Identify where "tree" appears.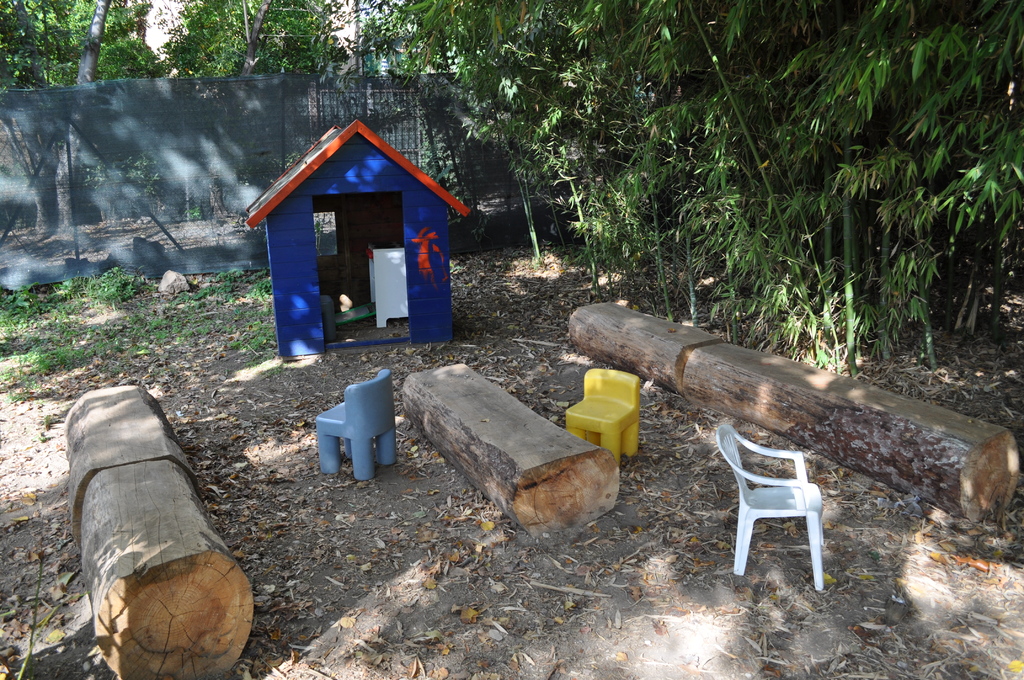
Appears at pyautogui.locateOnScreen(0, 0, 438, 94).
